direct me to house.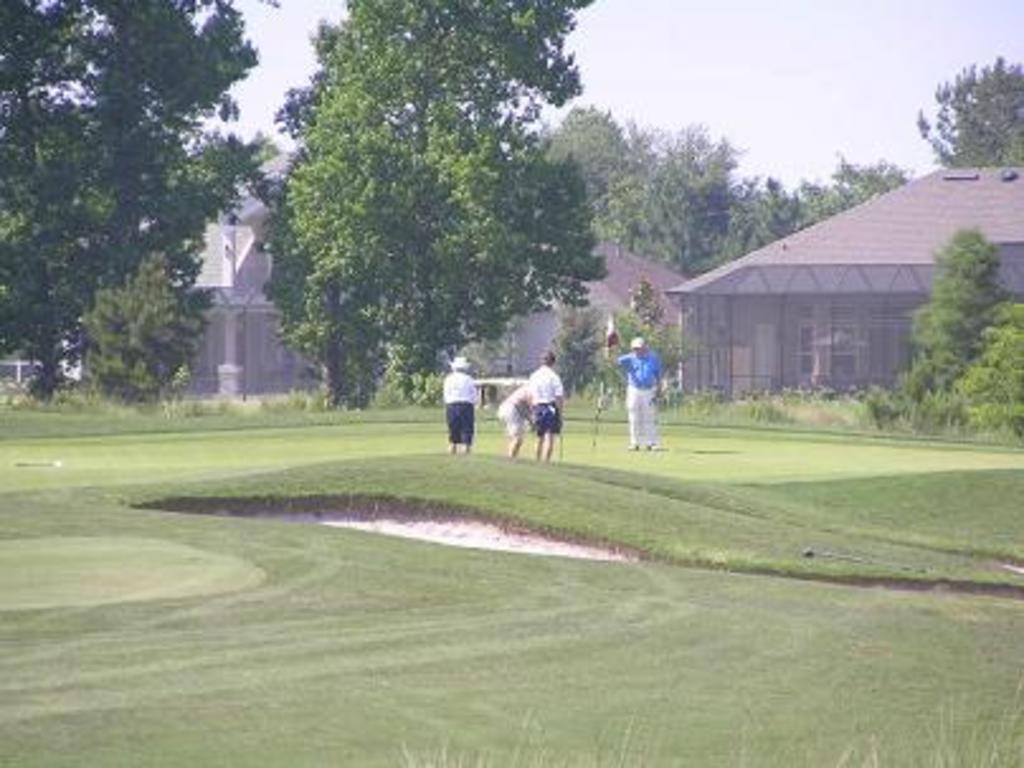
Direction: BBox(489, 226, 674, 375).
